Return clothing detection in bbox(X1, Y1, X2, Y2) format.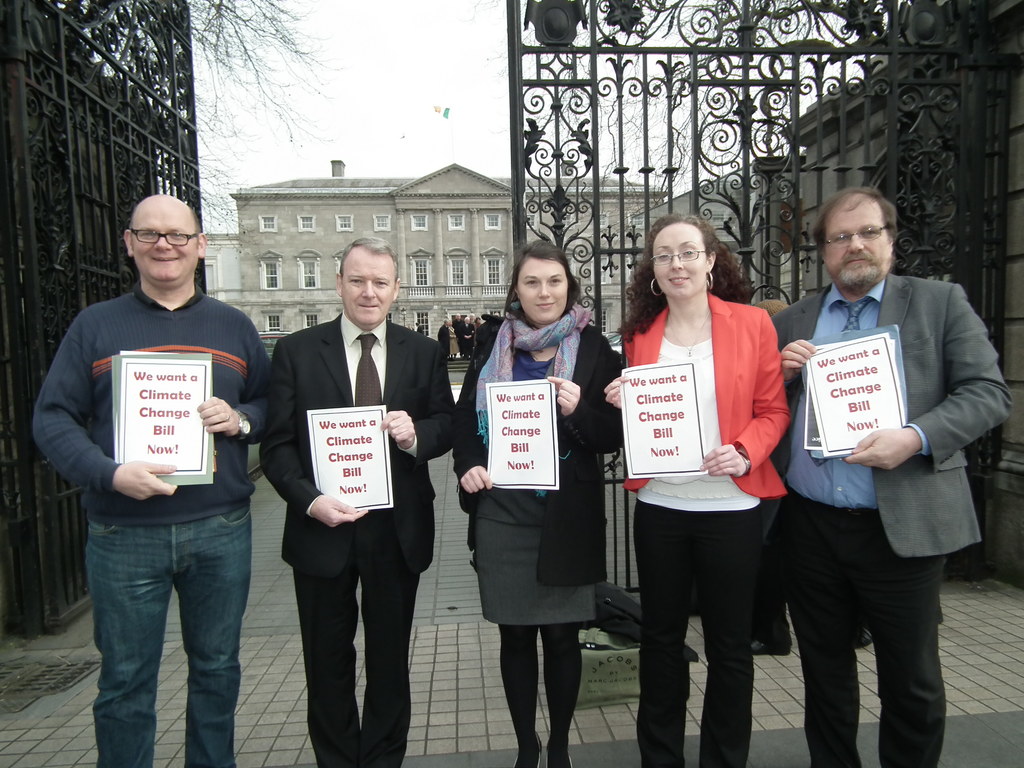
bbox(773, 275, 1011, 767).
